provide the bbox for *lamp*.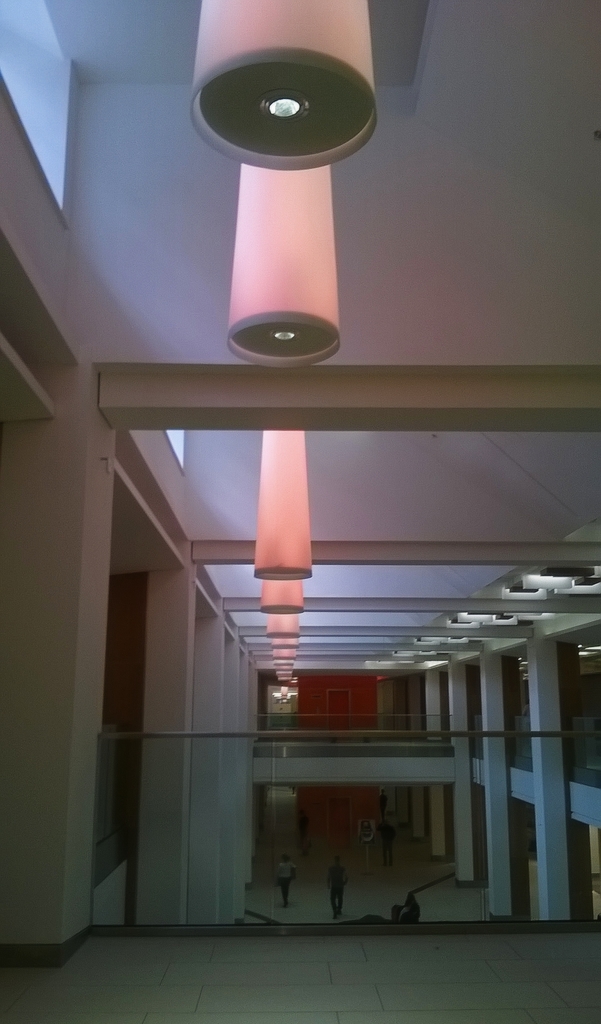
<bbox>254, 428, 316, 576</bbox>.
